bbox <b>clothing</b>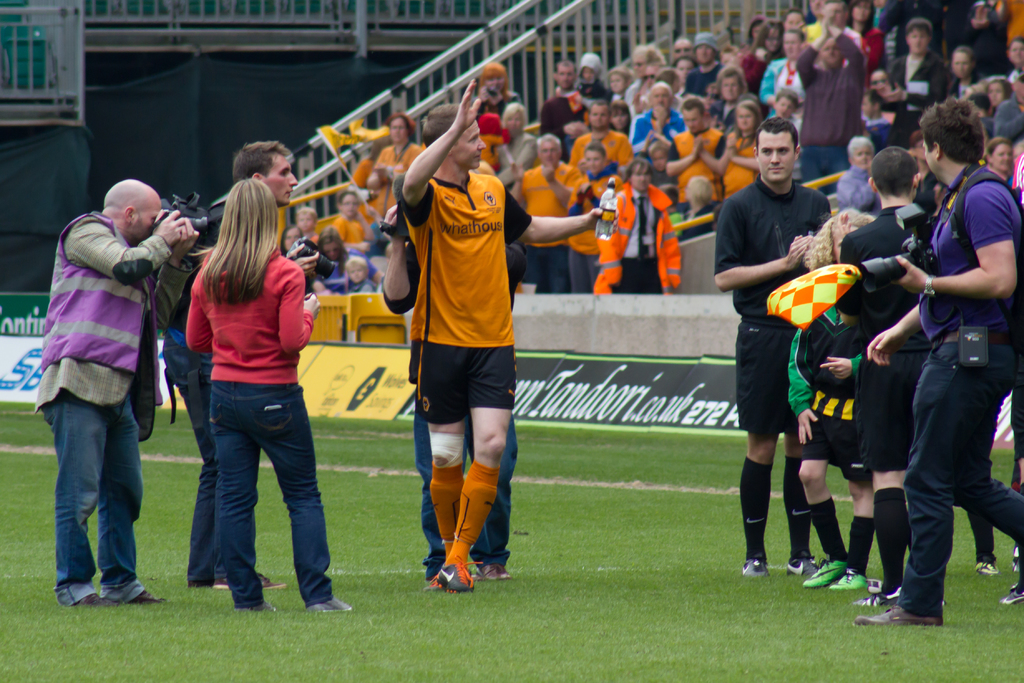
pyautogui.locateOnScreen(568, 120, 636, 160)
